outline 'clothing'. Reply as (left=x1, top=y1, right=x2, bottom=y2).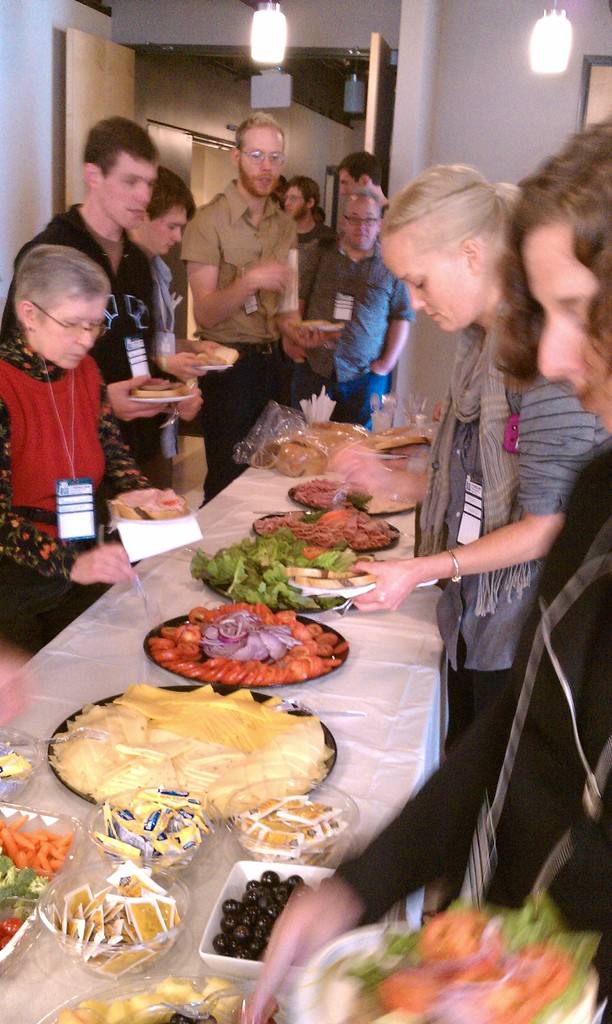
(left=127, top=259, right=195, bottom=490).
